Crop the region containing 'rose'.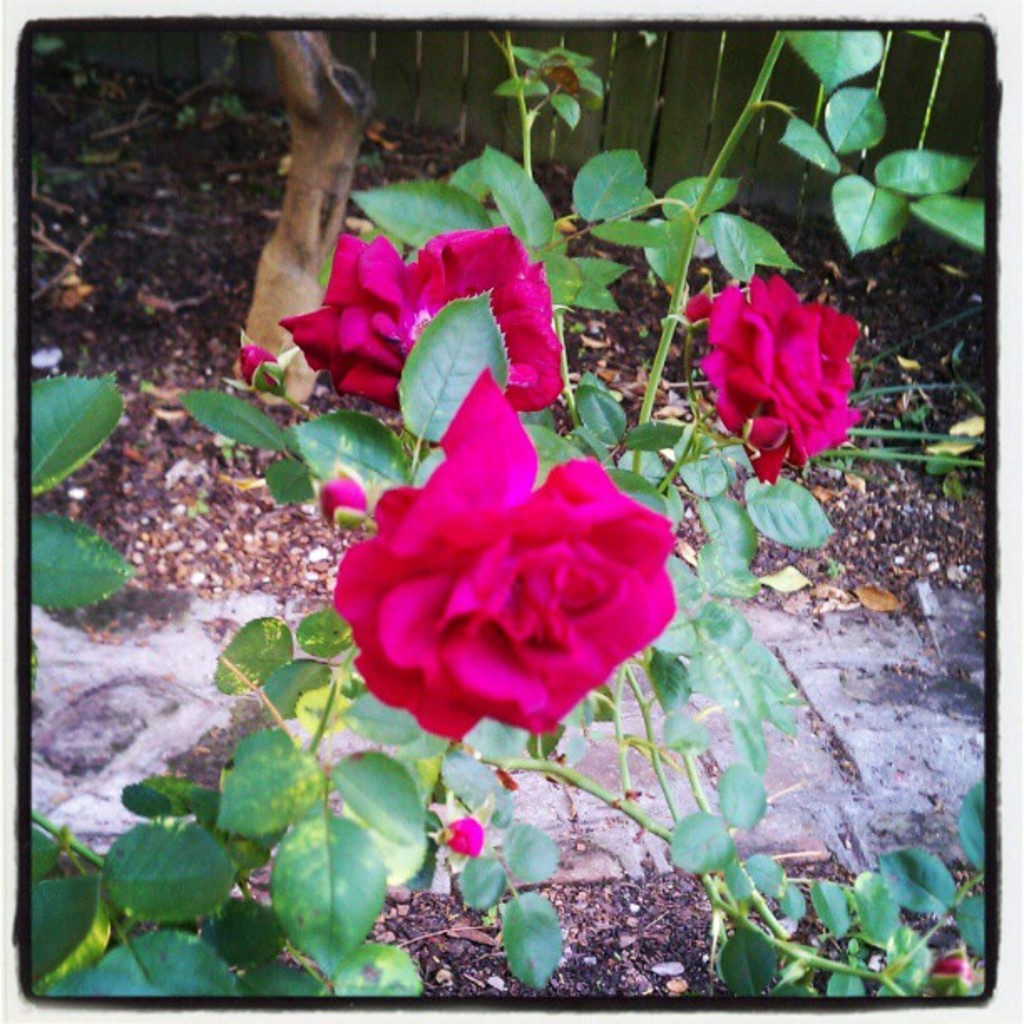
Crop region: 326/358/676/738.
